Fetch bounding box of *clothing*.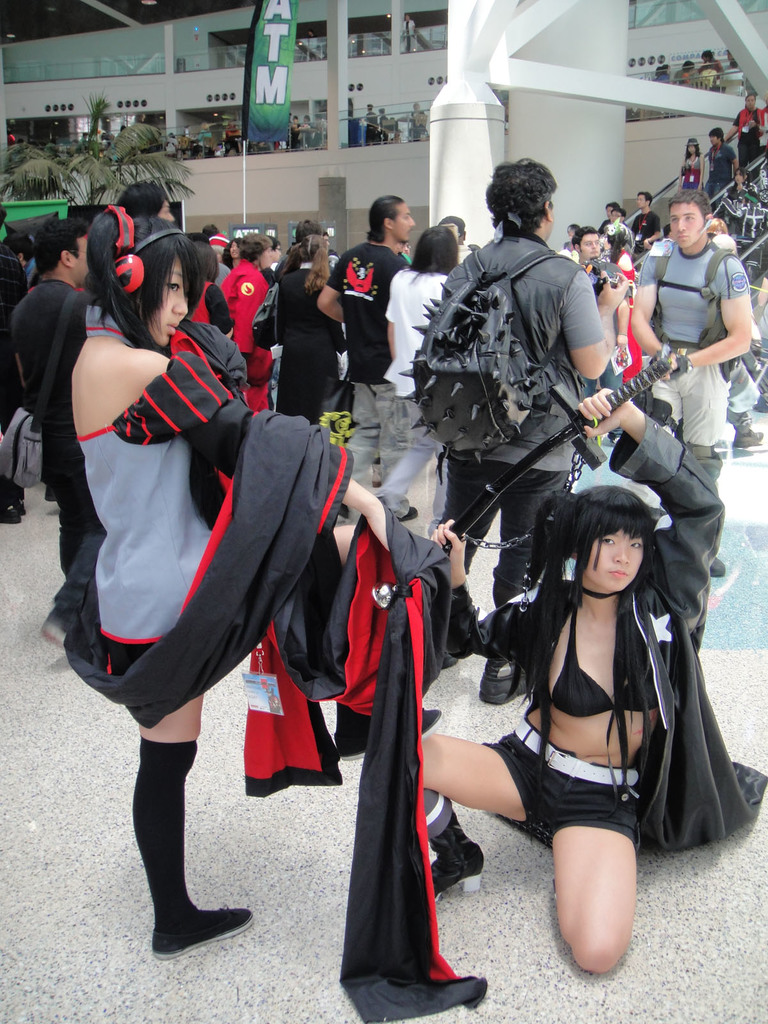
Bbox: x1=13 y1=278 x2=122 y2=636.
